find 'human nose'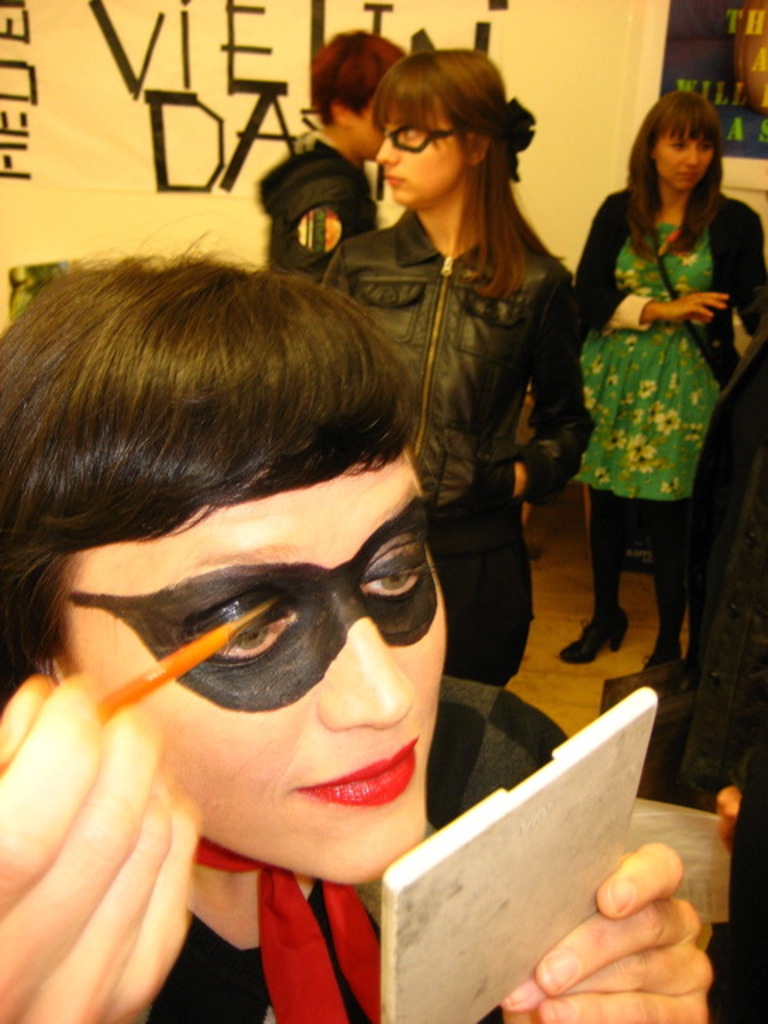
378:134:400:162
